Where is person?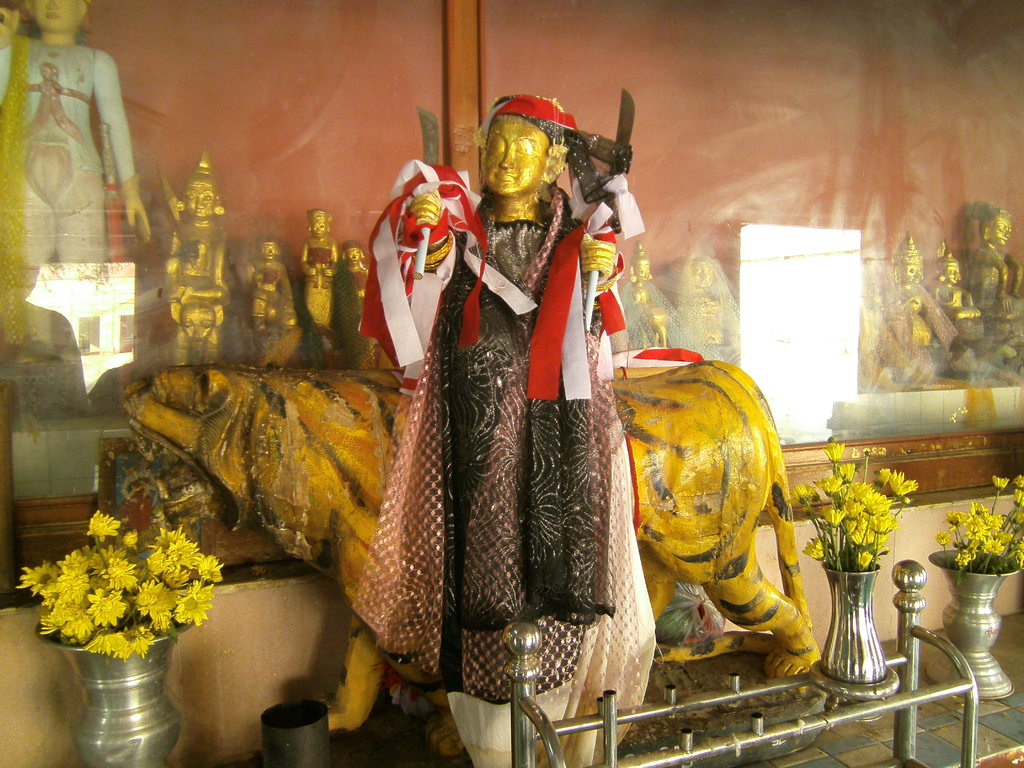
<box>293,207,342,356</box>.
